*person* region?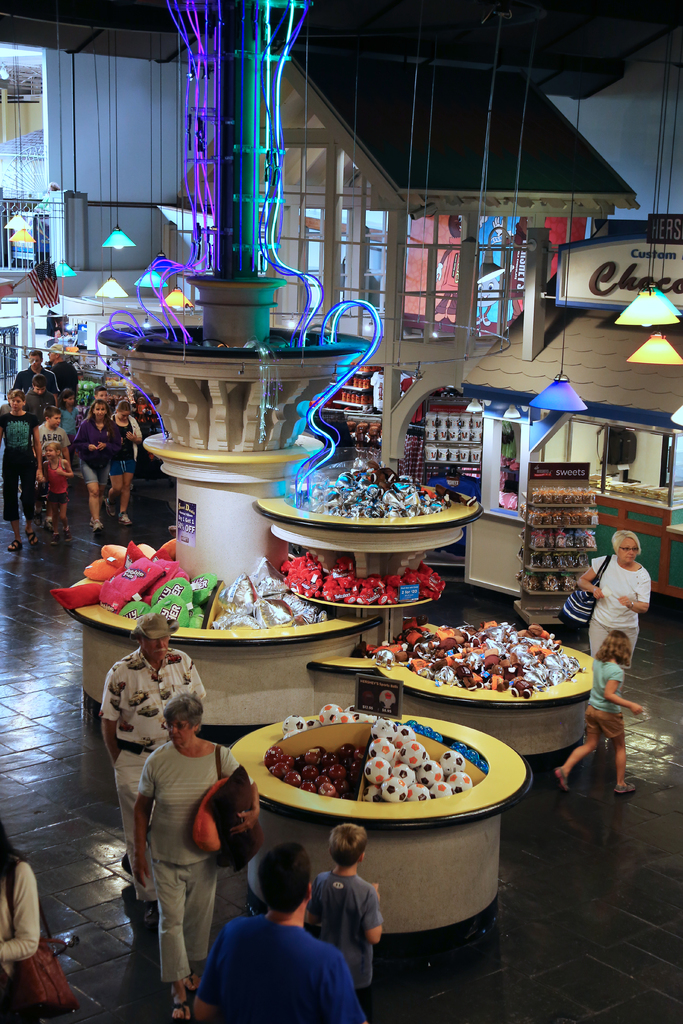
23,413,76,528
